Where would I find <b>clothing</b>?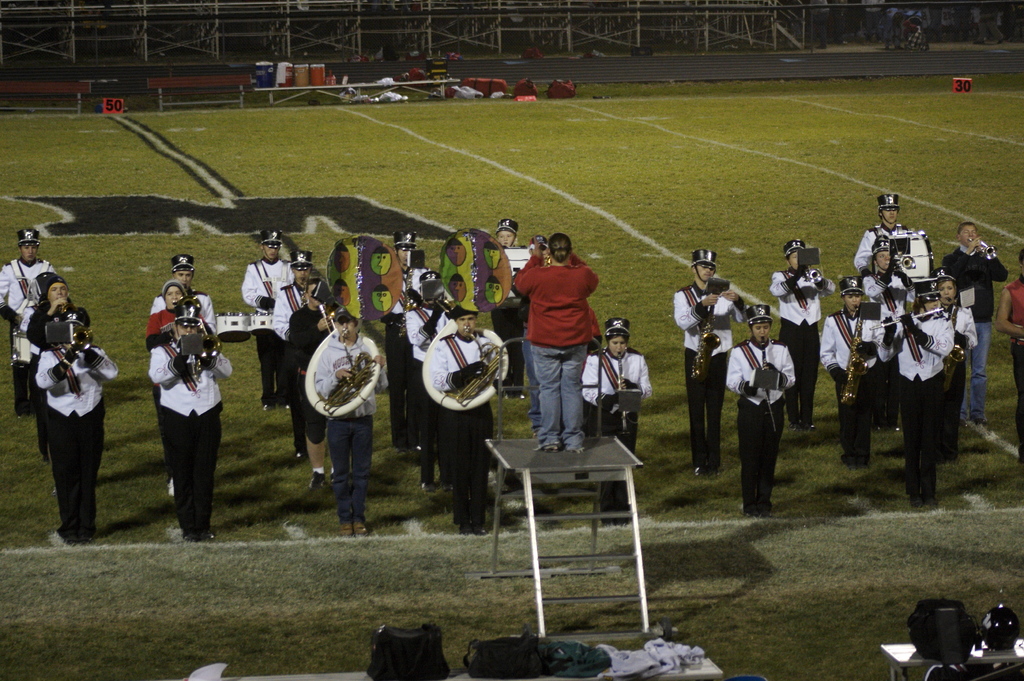
At 1000 276 1023 456.
